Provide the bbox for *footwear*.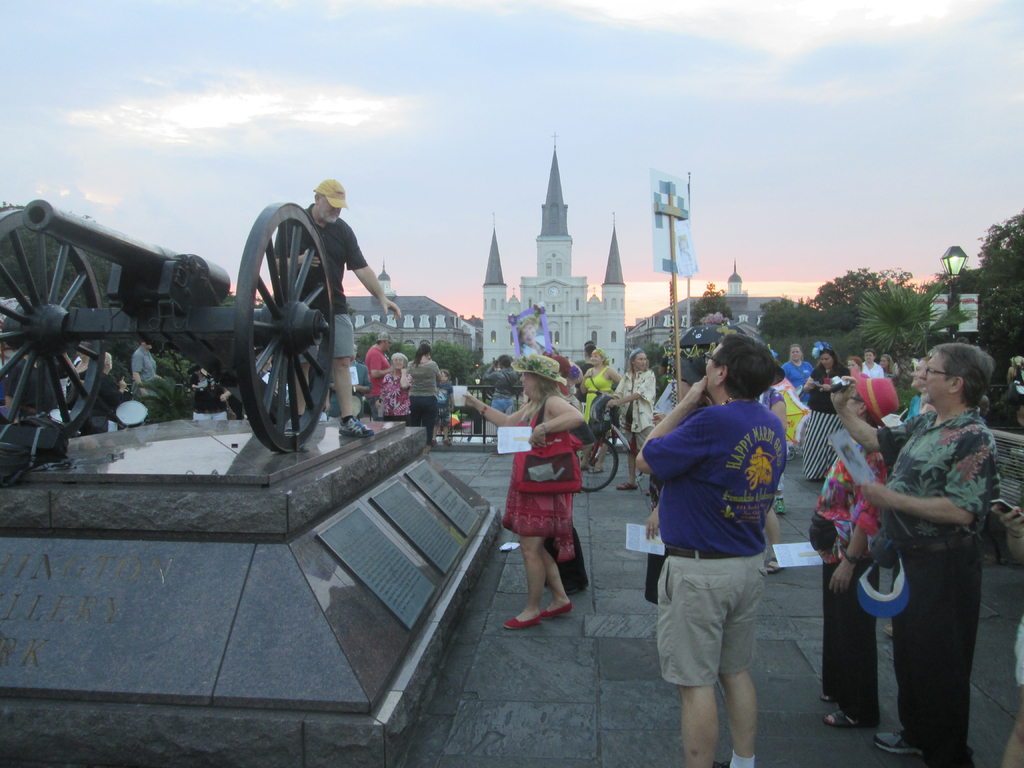
l=589, t=465, r=609, b=476.
